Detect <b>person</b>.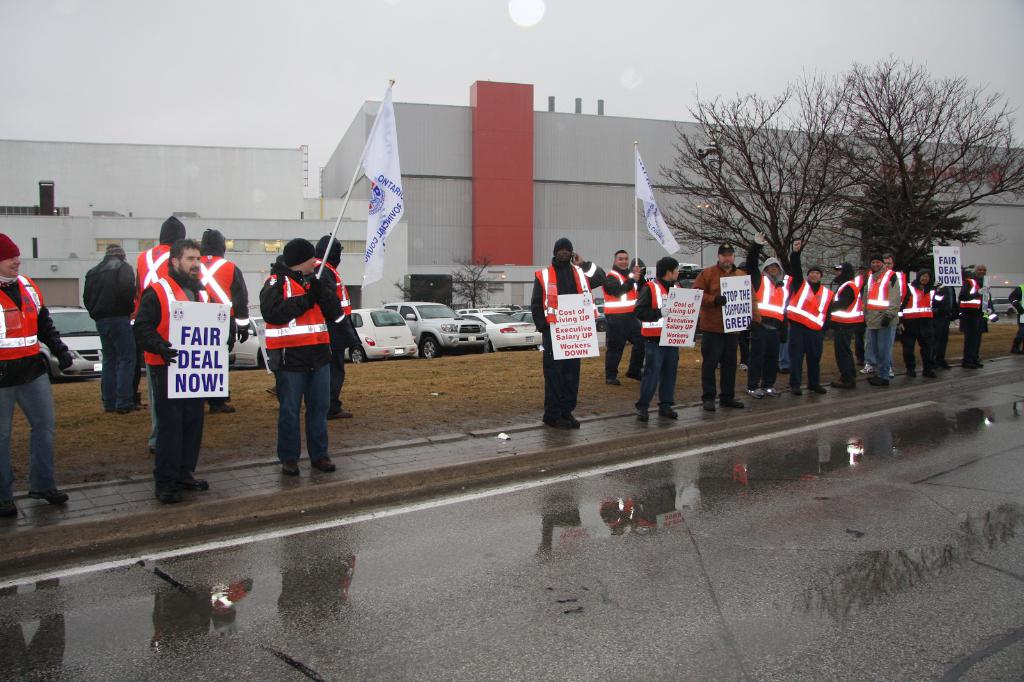
Detected at (x1=531, y1=235, x2=607, y2=427).
